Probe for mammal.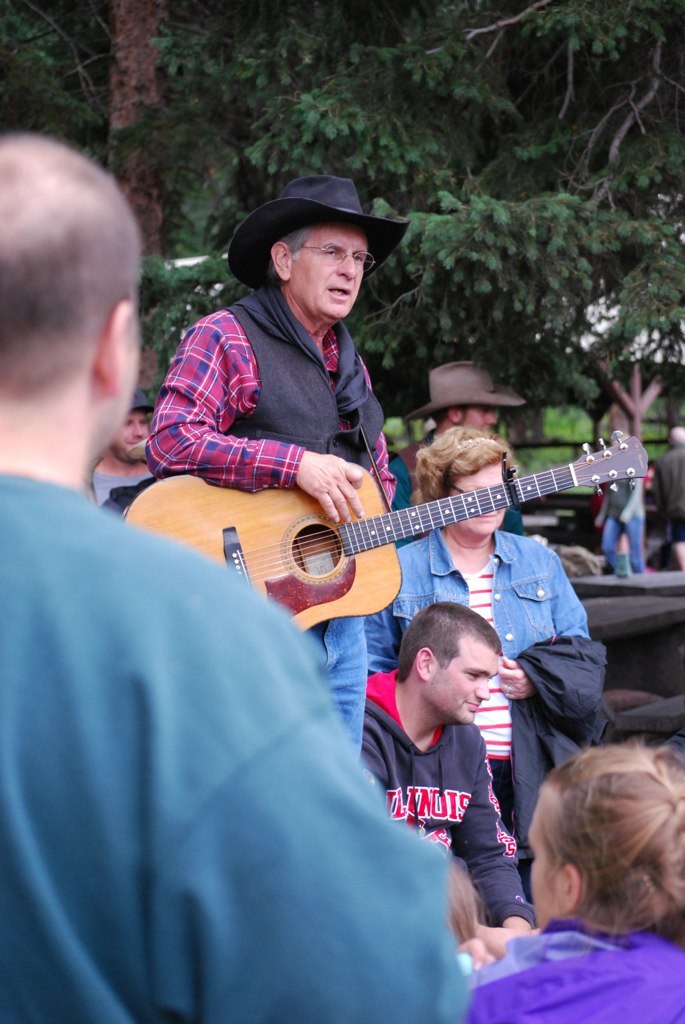
Probe result: detection(643, 421, 682, 575).
